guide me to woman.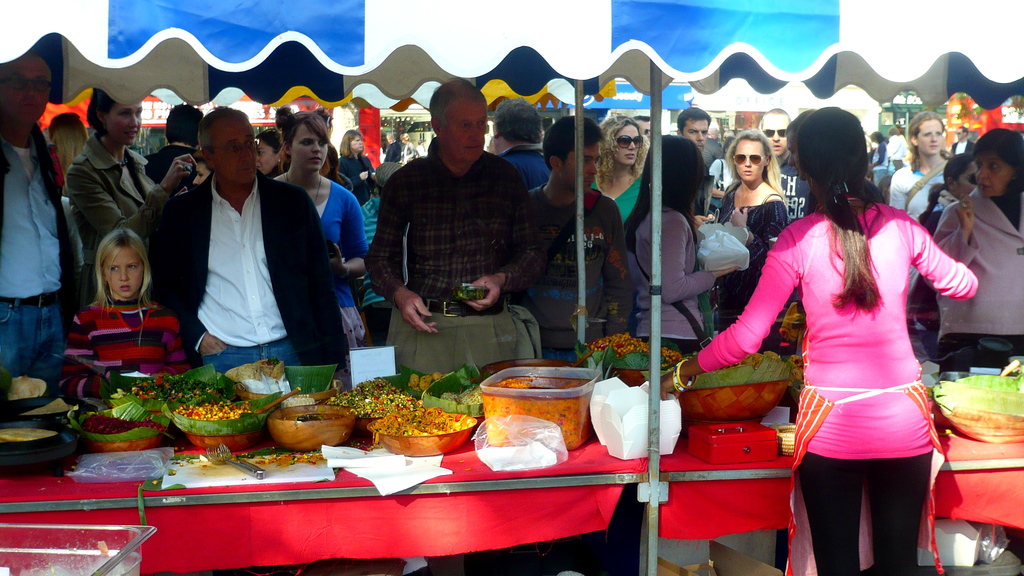
Guidance: [left=270, top=106, right=372, bottom=348].
